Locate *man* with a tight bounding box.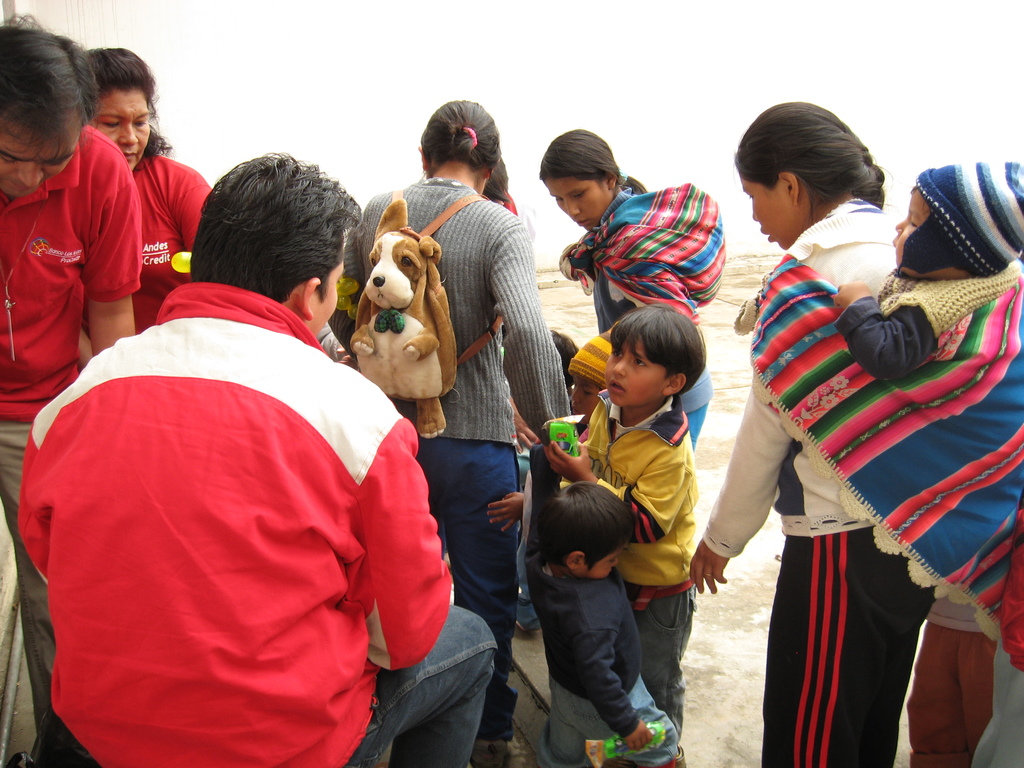
{"left": 0, "top": 5, "right": 140, "bottom": 767}.
